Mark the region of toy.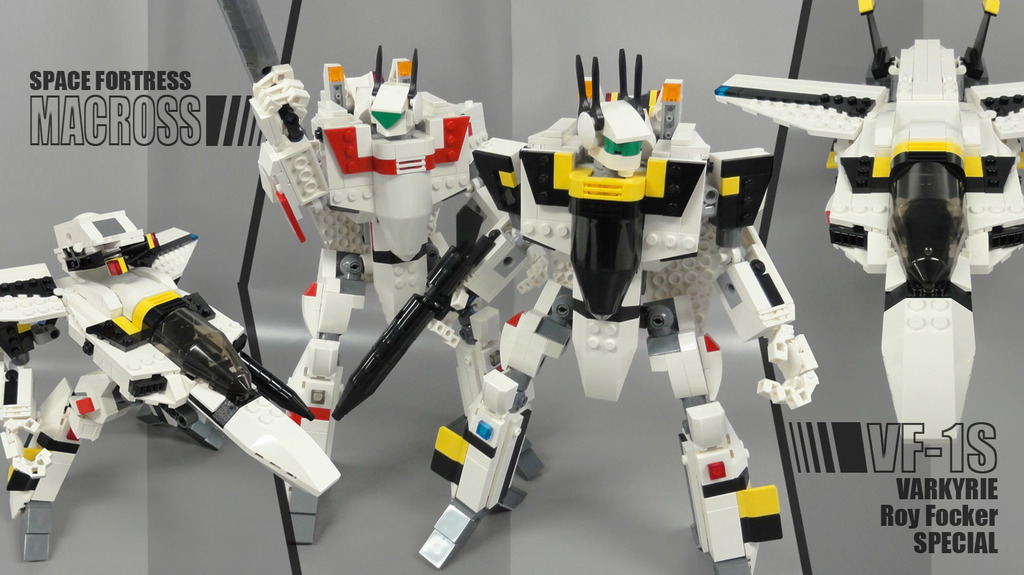
Region: 0:211:340:563.
